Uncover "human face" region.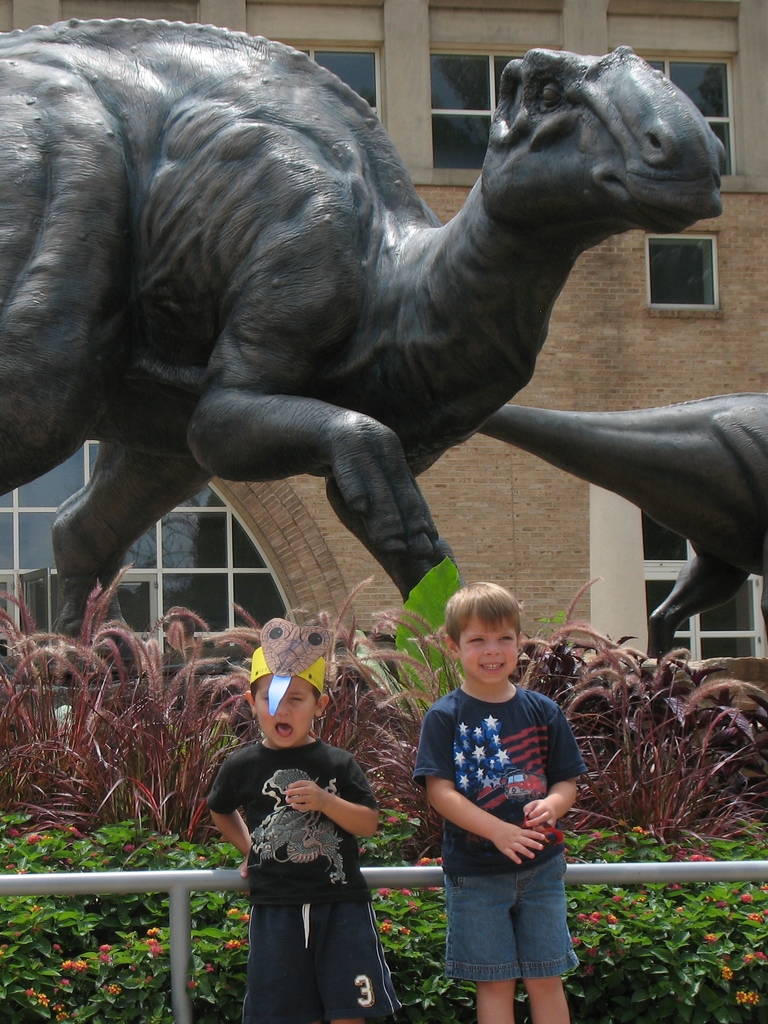
Uncovered: [255,672,319,749].
